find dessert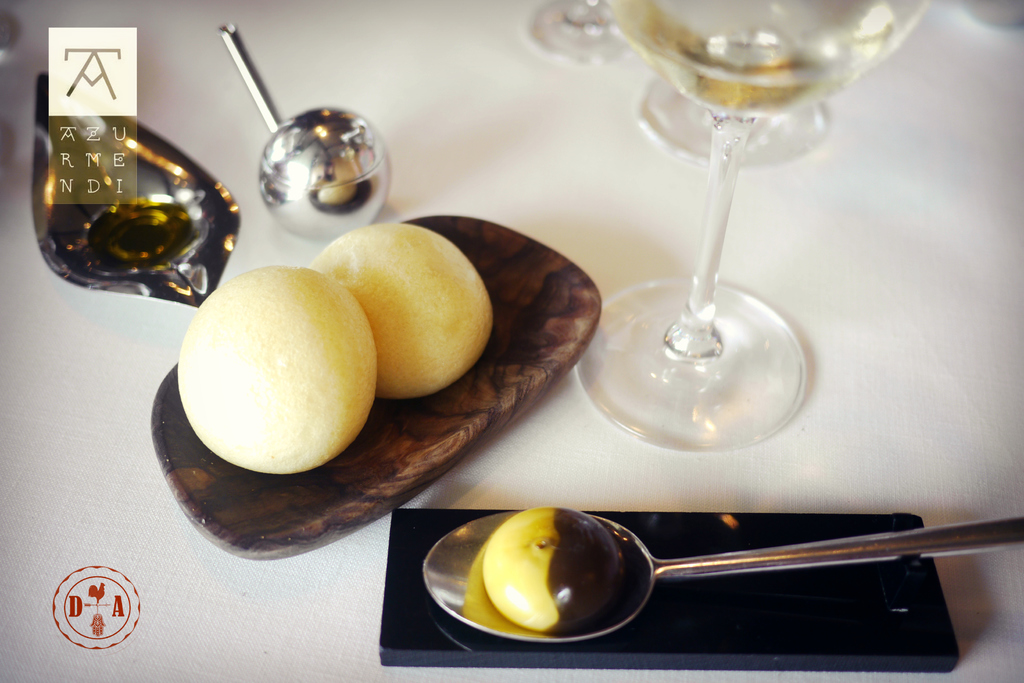
[left=180, top=246, right=367, bottom=472]
